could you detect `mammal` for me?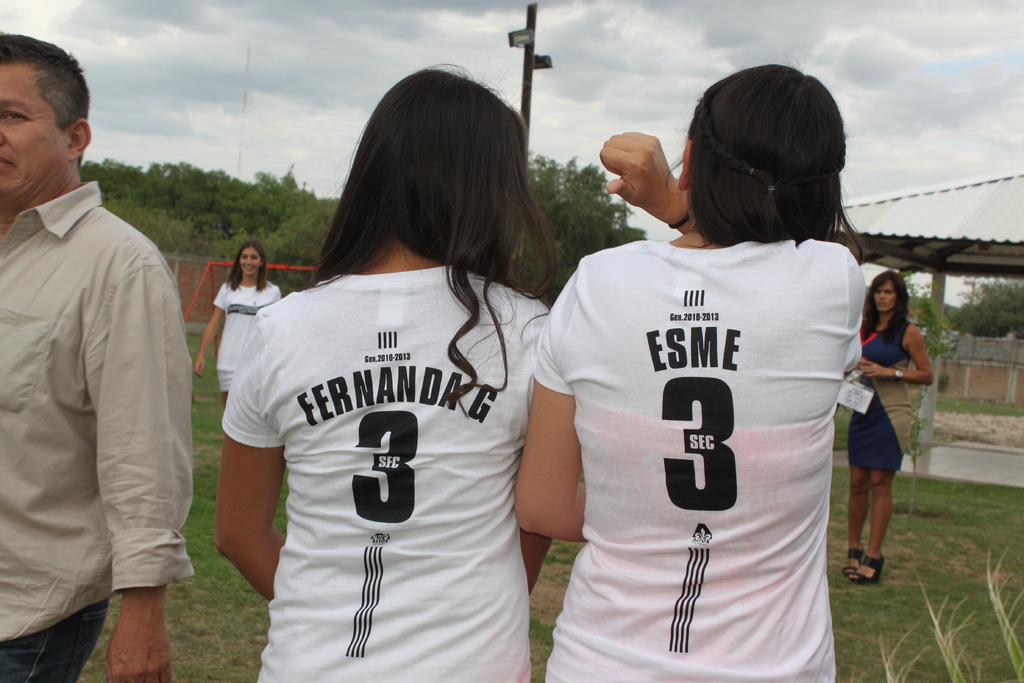
Detection result: region(185, 242, 278, 409).
